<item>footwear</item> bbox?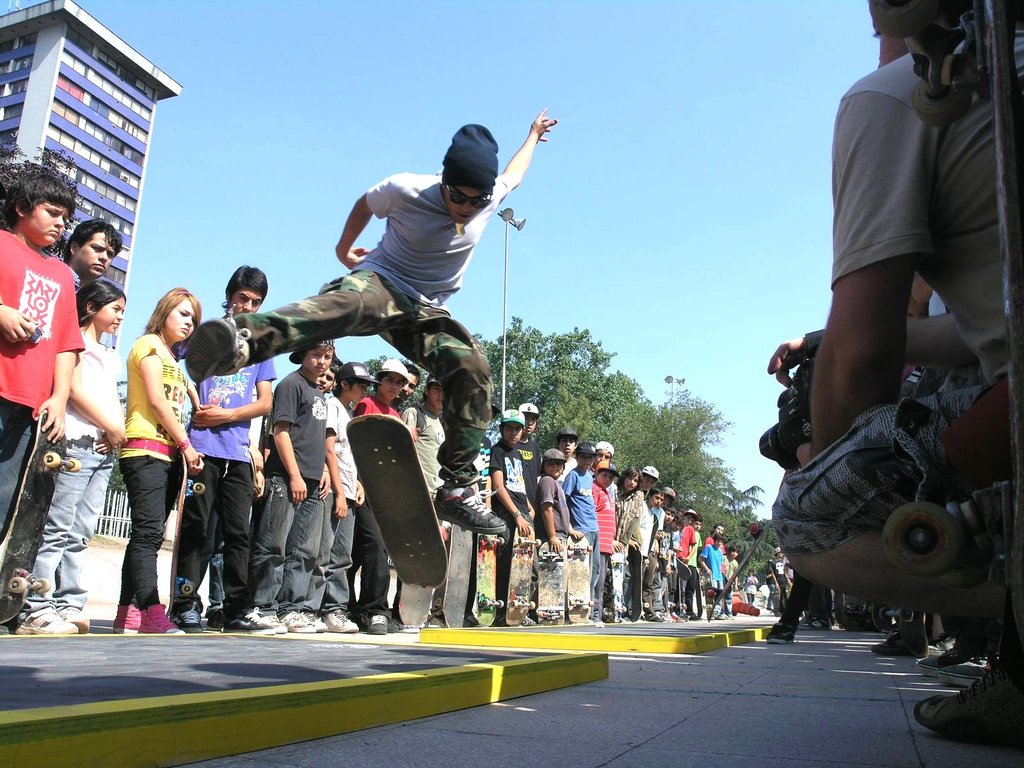
left=169, top=604, right=203, bottom=634
